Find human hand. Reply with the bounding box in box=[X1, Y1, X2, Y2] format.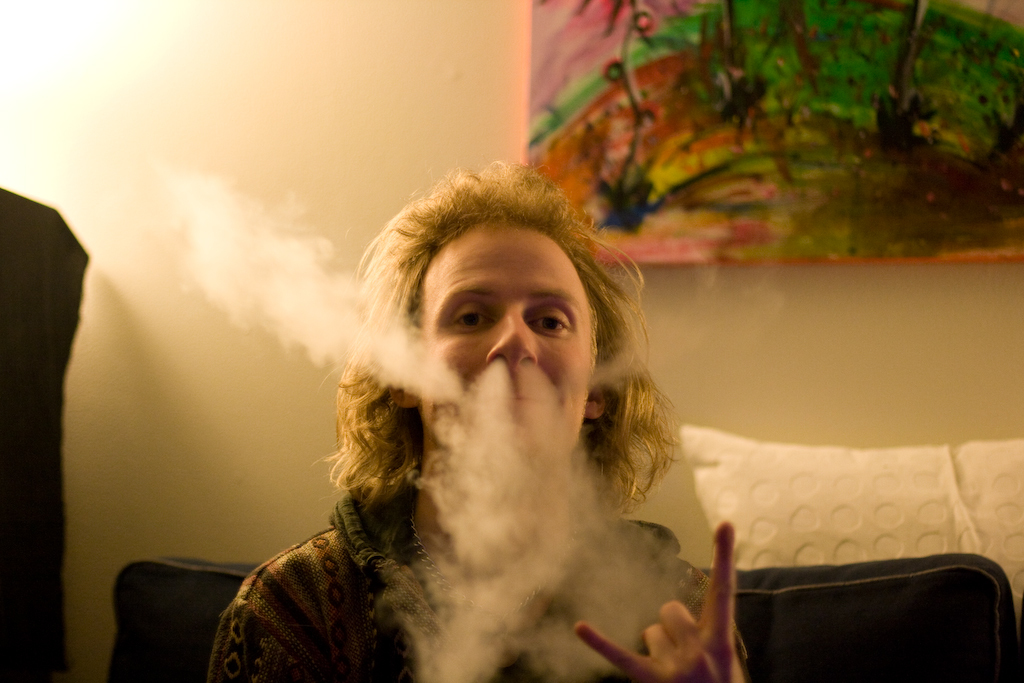
box=[622, 578, 752, 673].
